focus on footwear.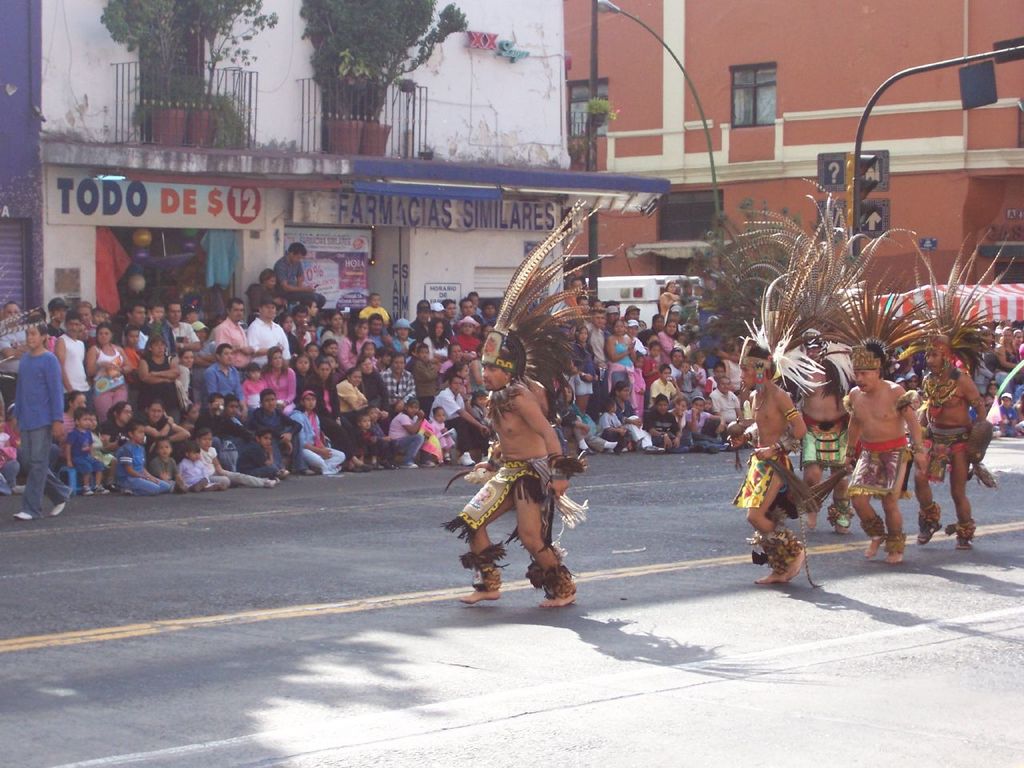
Focused at bbox=[189, 475, 207, 495].
